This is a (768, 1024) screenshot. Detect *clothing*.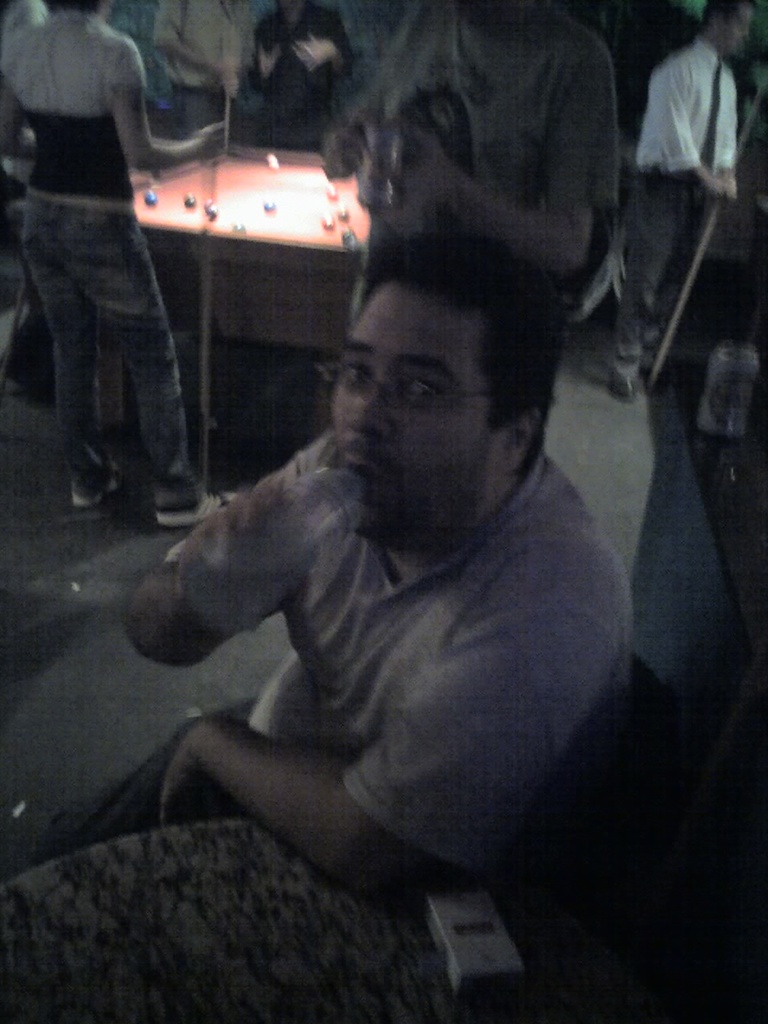
<region>174, 405, 654, 885</region>.
